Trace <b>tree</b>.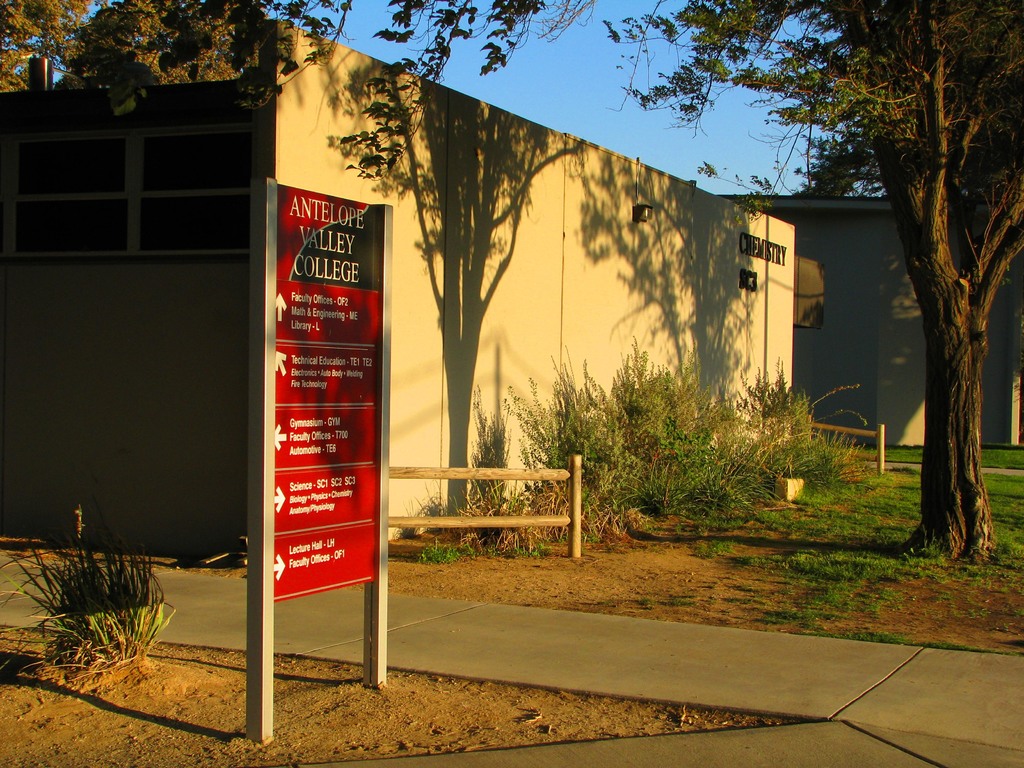
Traced to [604,0,1023,560].
